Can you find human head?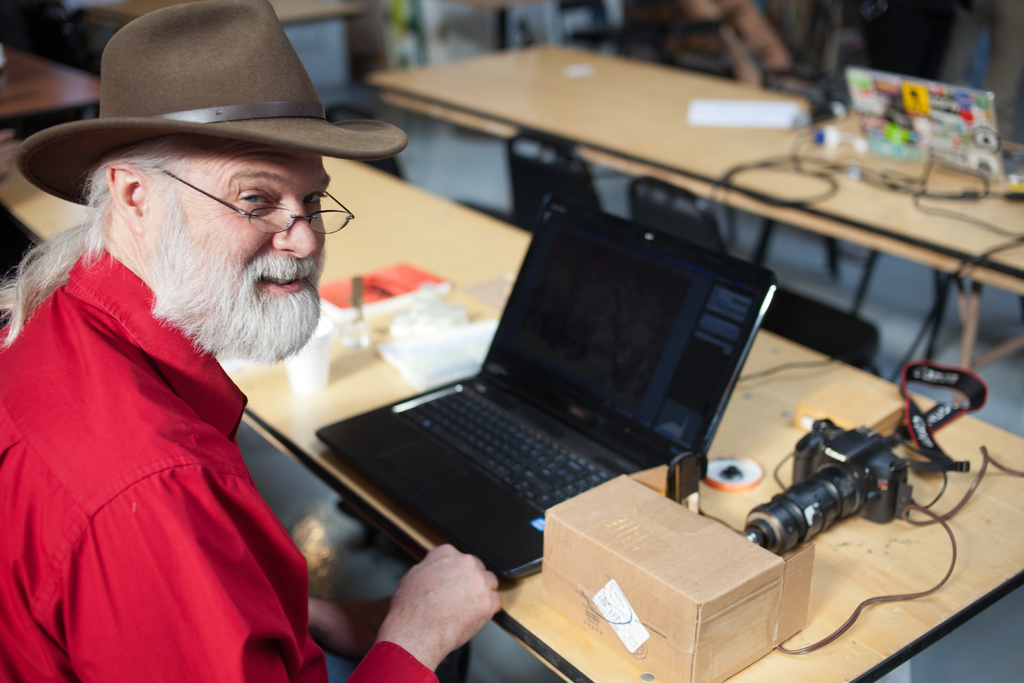
Yes, bounding box: <box>33,58,381,360</box>.
